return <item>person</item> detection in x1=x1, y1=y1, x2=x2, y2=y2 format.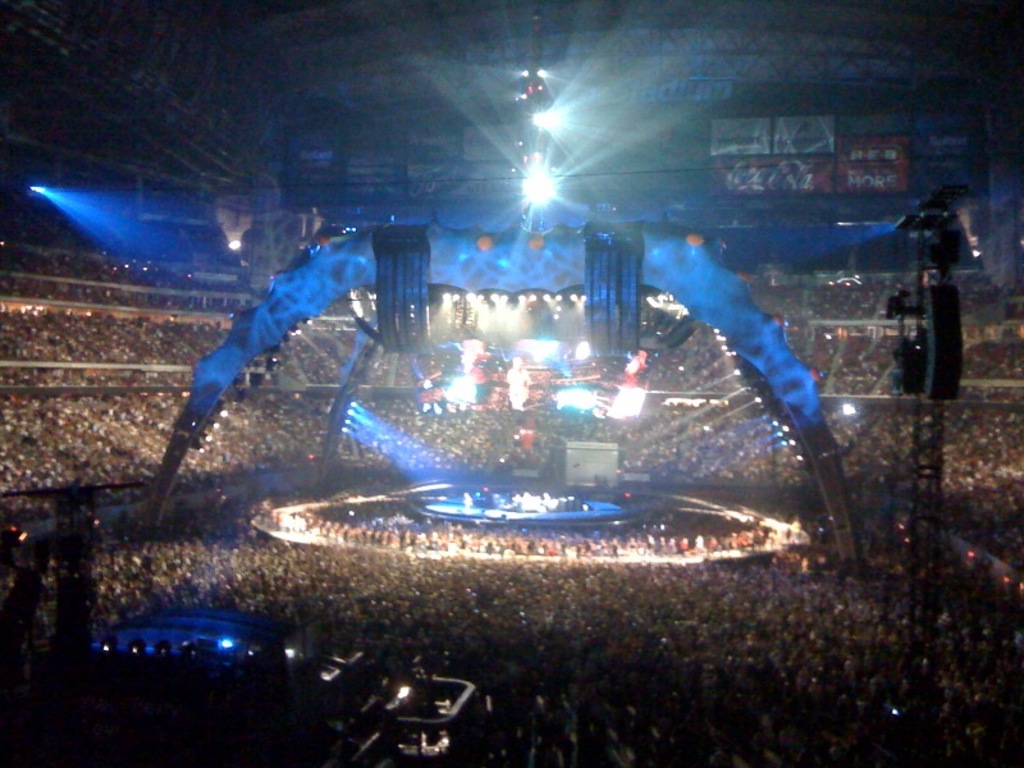
x1=502, y1=355, x2=532, y2=406.
